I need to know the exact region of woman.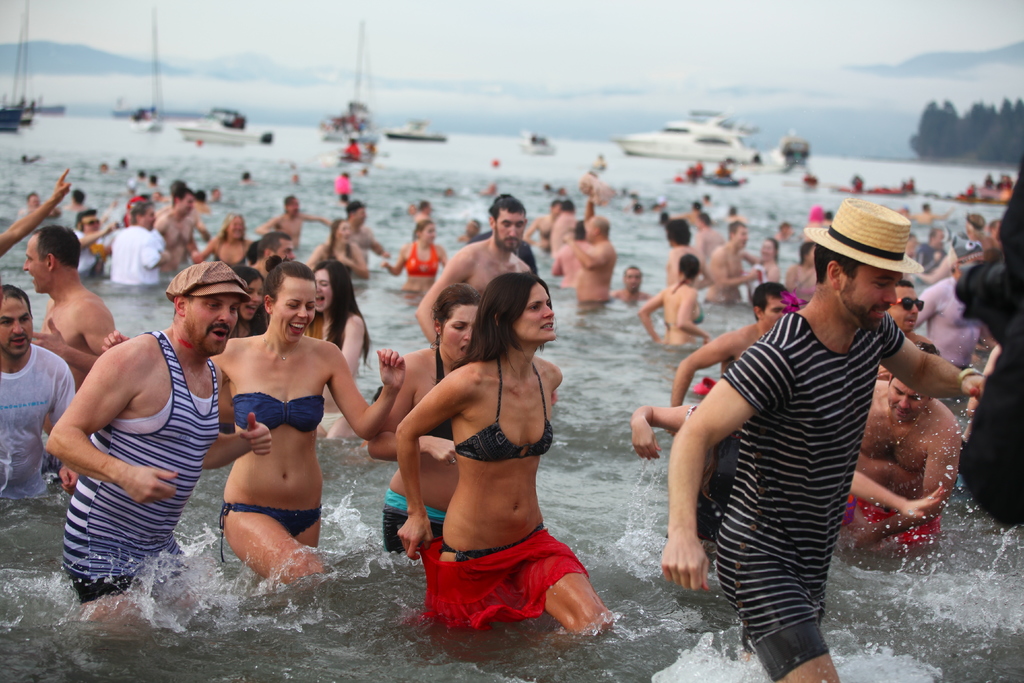
Region: (293, 258, 371, 441).
